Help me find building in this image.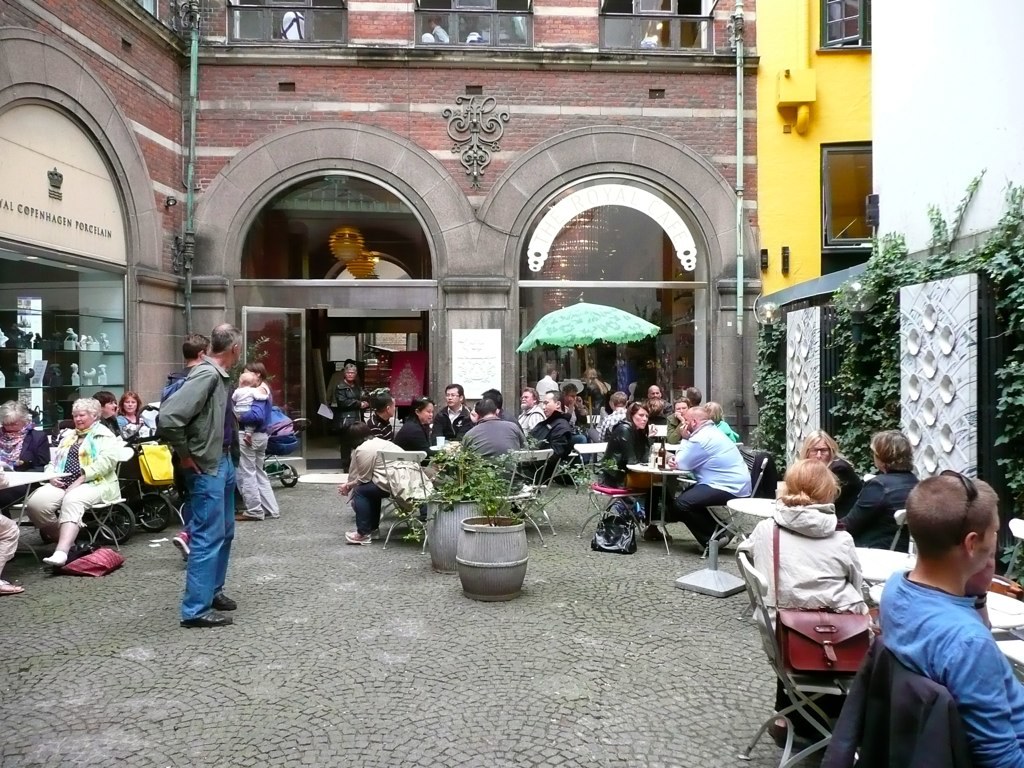
Found it: select_region(0, 0, 760, 470).
